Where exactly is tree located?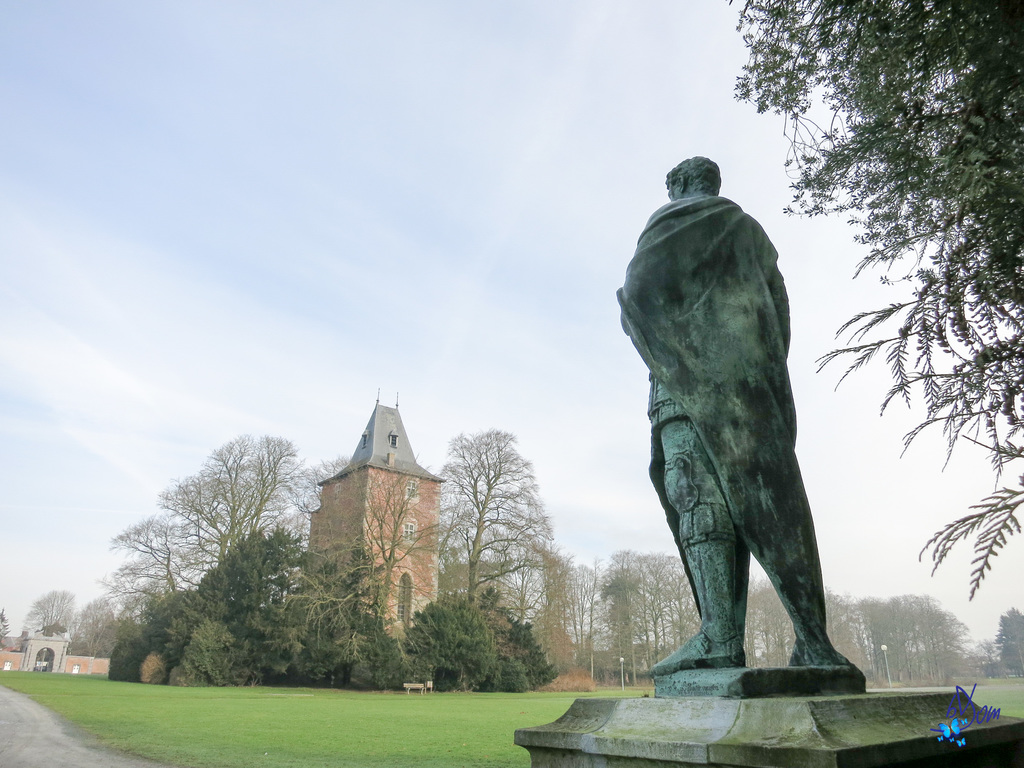
Its bounding box is 996/610/1023/669.
